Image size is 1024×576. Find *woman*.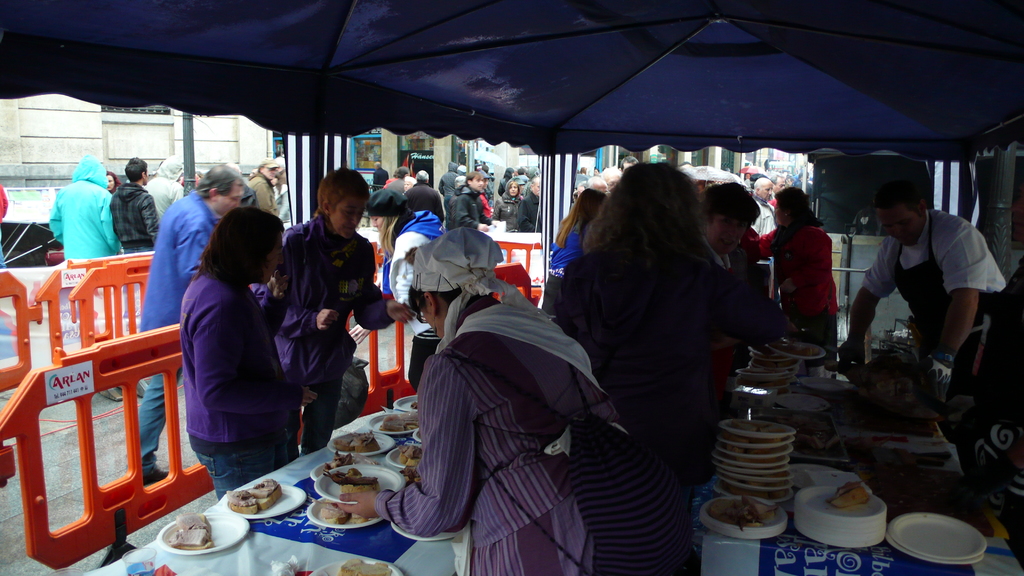
490:179:527:230.
